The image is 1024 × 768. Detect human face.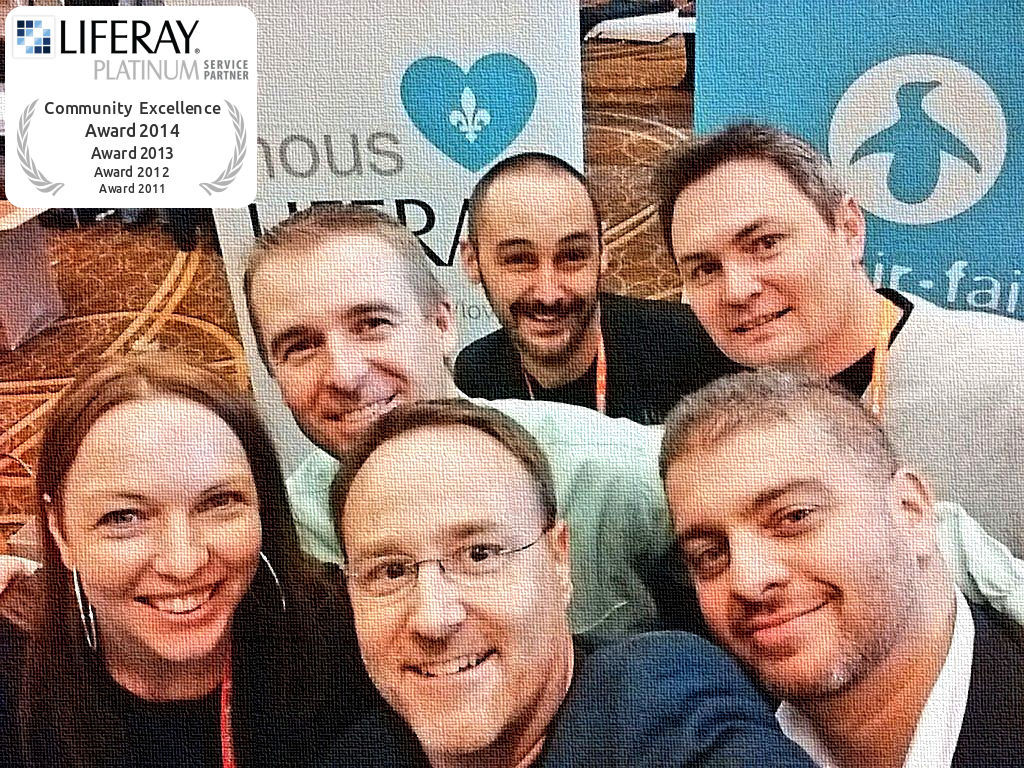
Detection: rect(248, 240, 447, 457).
